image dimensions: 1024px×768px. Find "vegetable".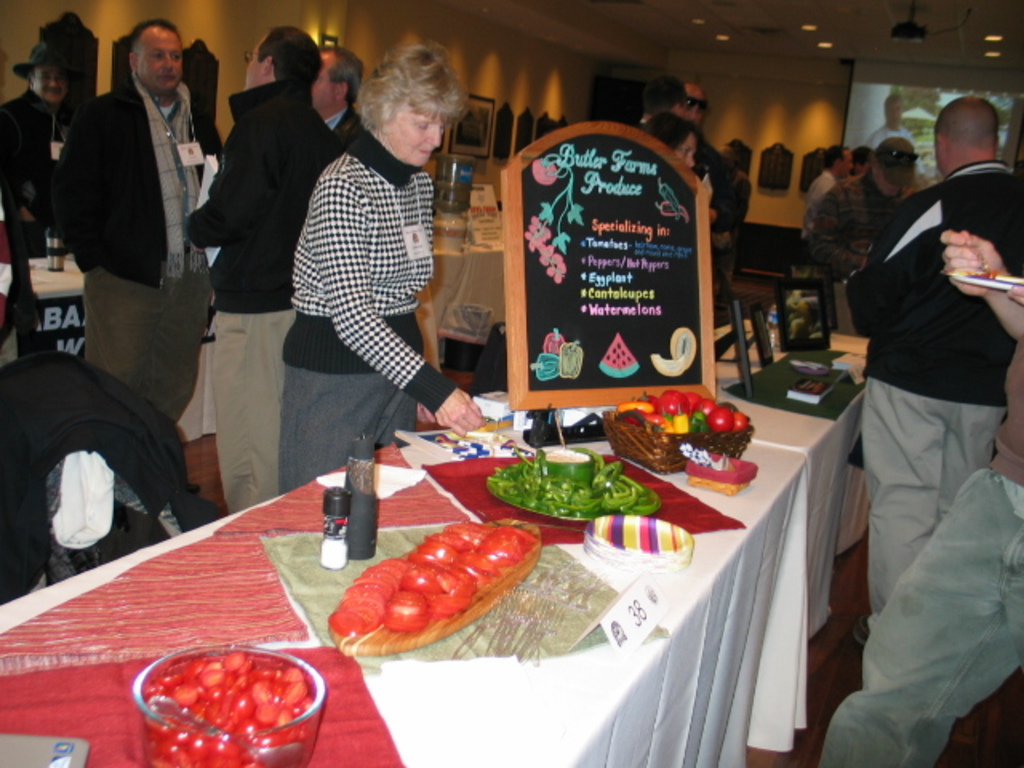
(546, 326, 565, 357).
